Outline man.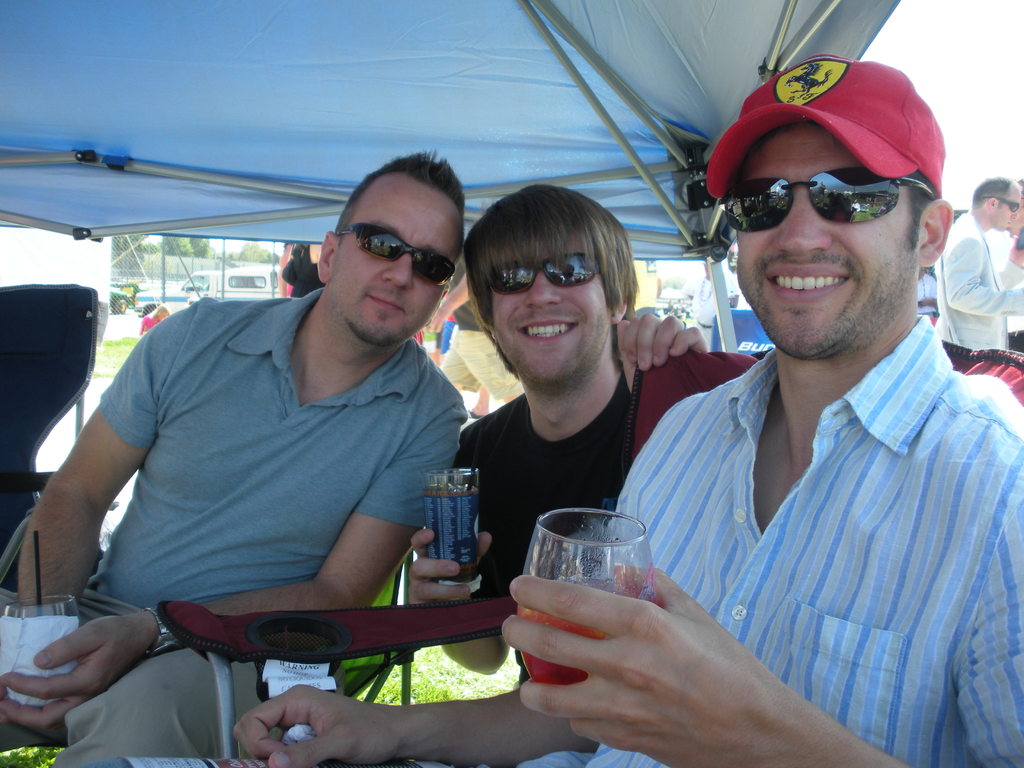
Outline: box=[228, 51, 1023, 767].
